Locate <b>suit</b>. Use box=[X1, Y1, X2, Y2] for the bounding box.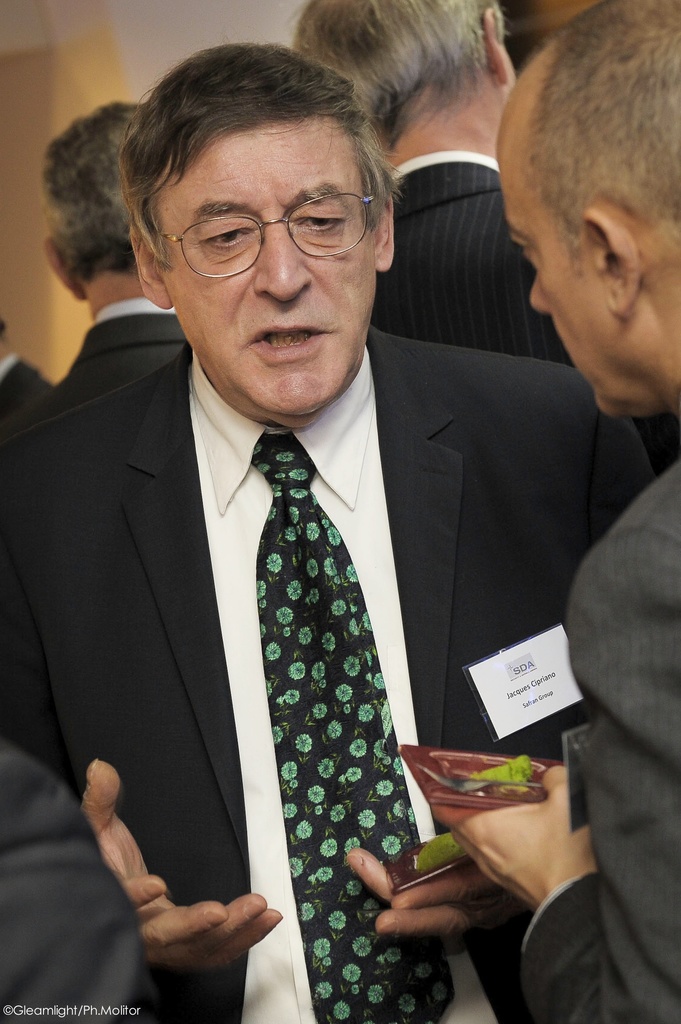
box=[0, 350, 56, 449].
